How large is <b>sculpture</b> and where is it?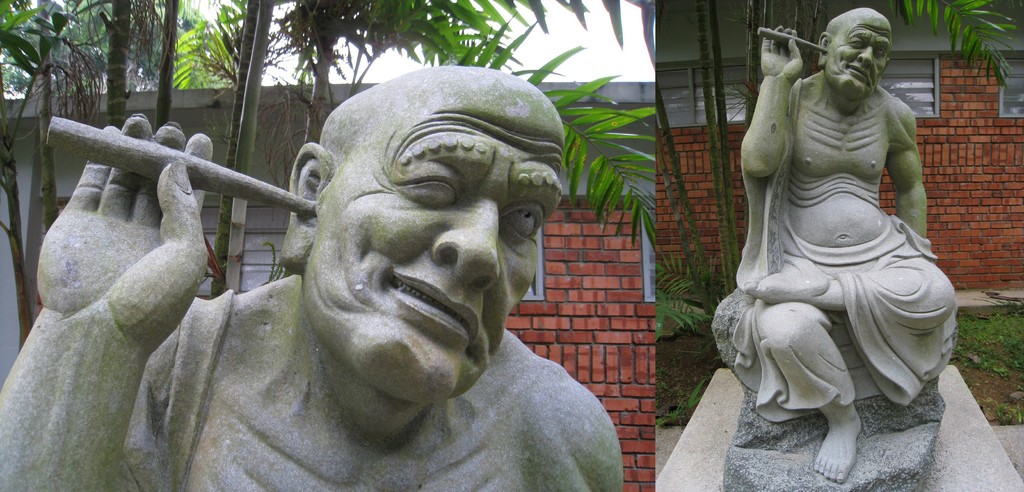
Bounding box: 716/8/961/465.
